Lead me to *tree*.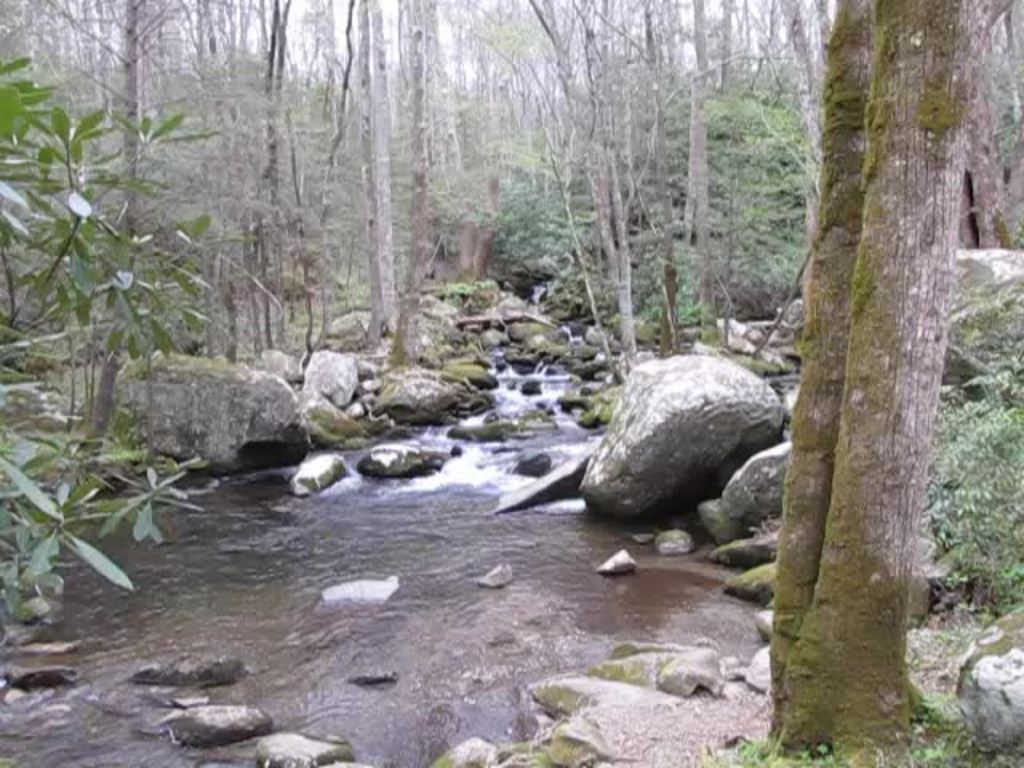
Lead to locate(270, 0, 363, 350).
